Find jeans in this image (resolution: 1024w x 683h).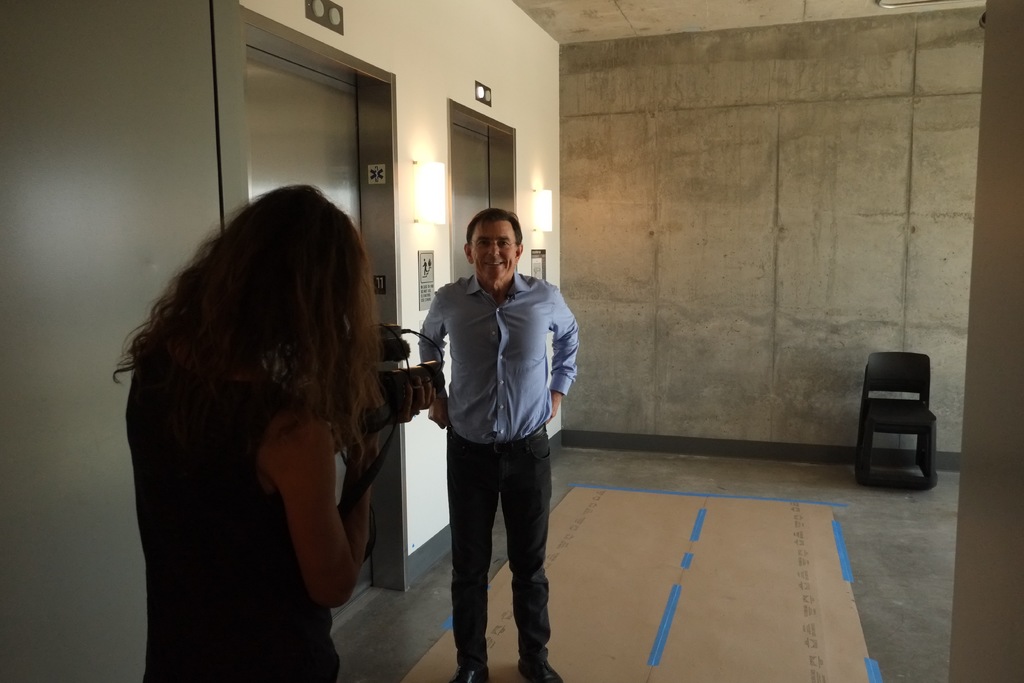
440,432,561,675.
